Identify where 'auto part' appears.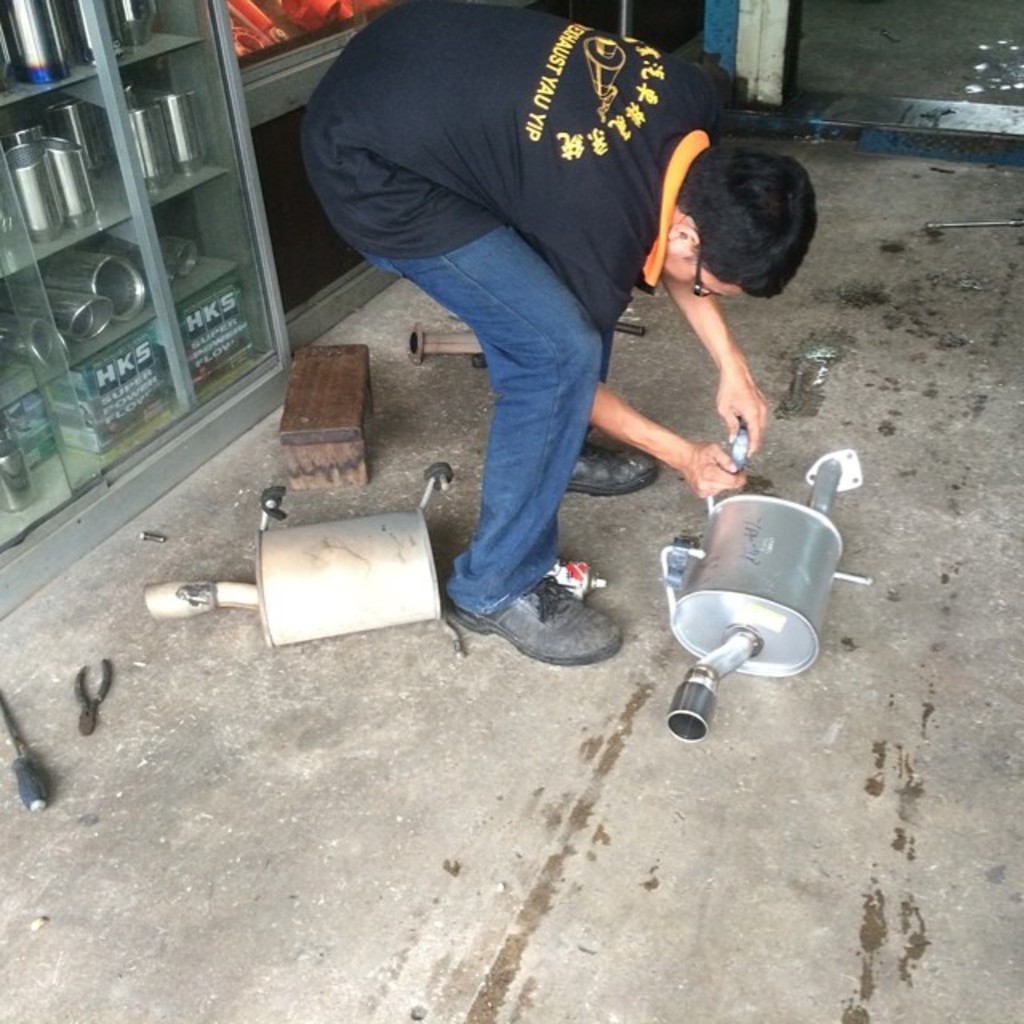
Appears at (141, 459, 472, 662).
